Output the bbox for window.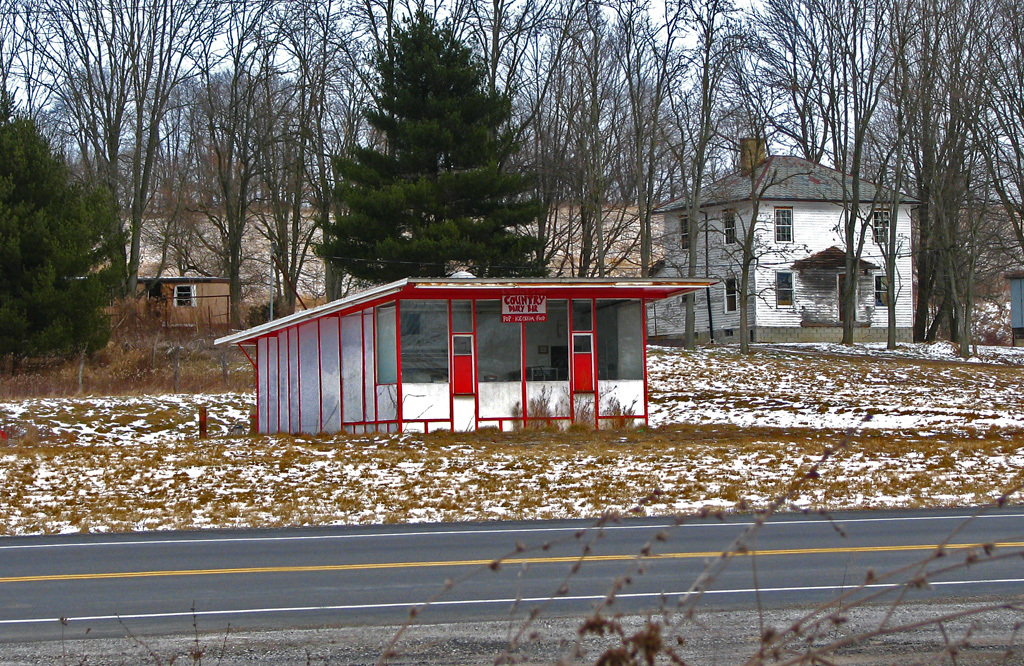
bbox(872, 269, 889, 308).
